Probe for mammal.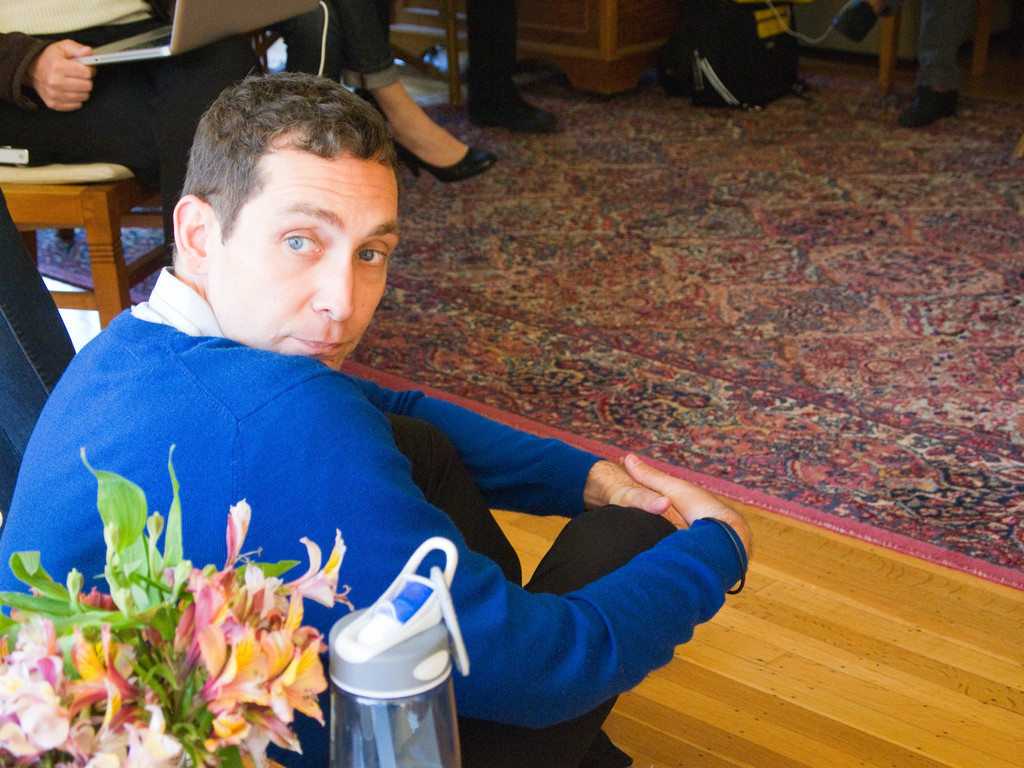
Probe result: 828/0/980/124.
